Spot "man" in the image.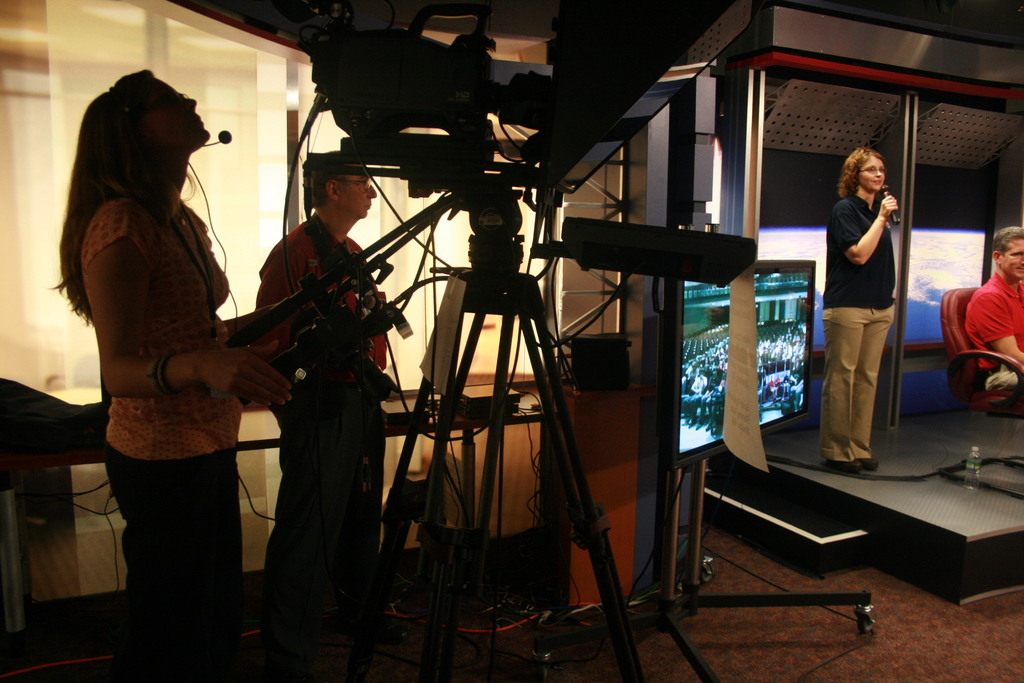
"man" found at l=241, t=130, r=408, b=646.
